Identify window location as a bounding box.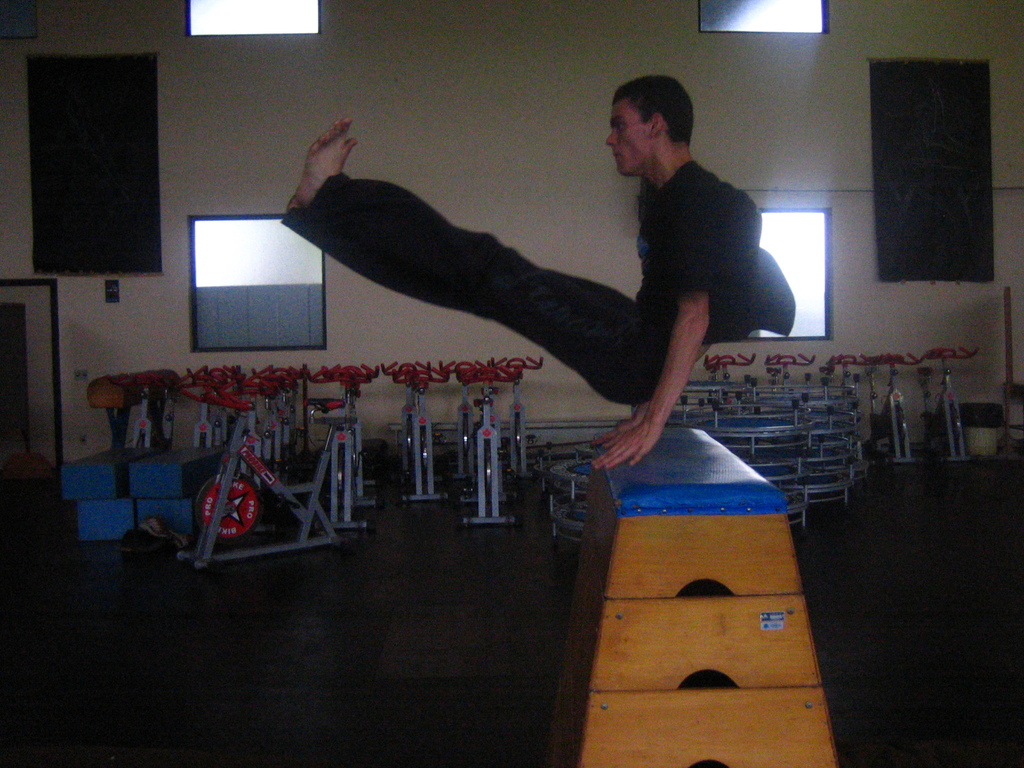
{"left": 712, "top": 209, "right": 835, "bottom": 344}.
